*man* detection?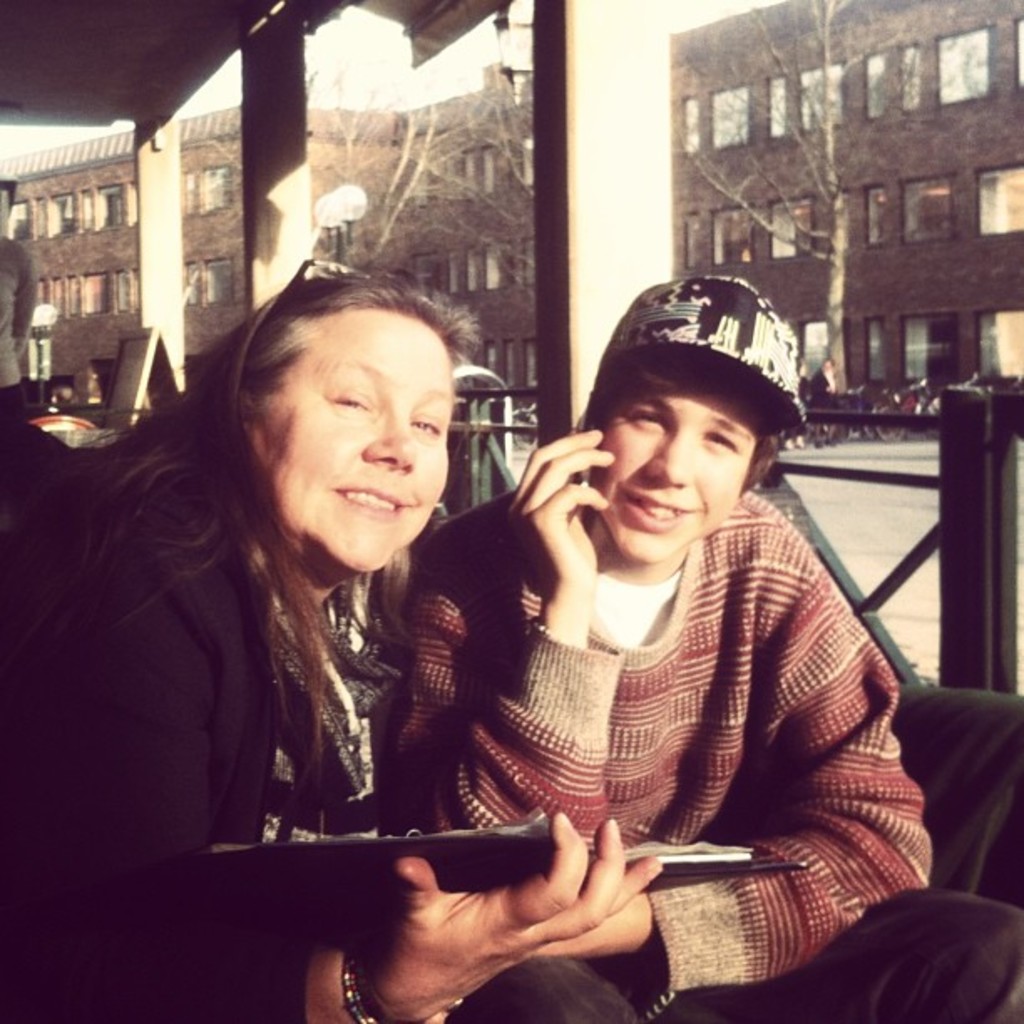
Rect(331, 286, 952, 994)
